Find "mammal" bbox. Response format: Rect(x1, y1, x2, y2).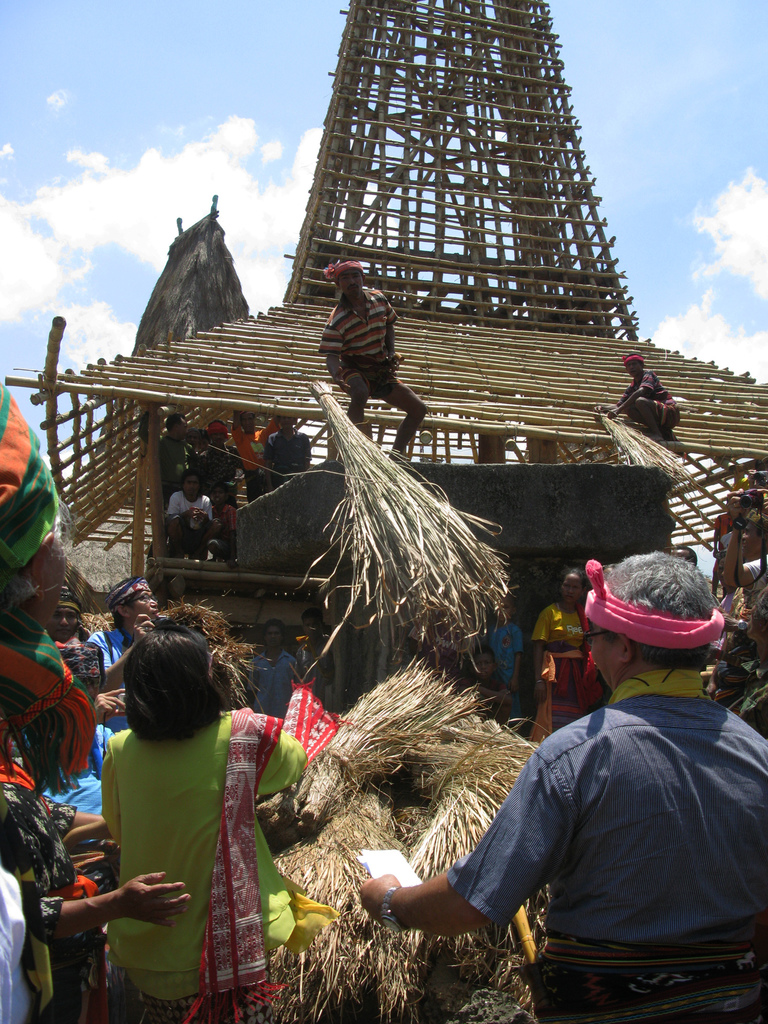
Rect(90, 575, 160, 732).
